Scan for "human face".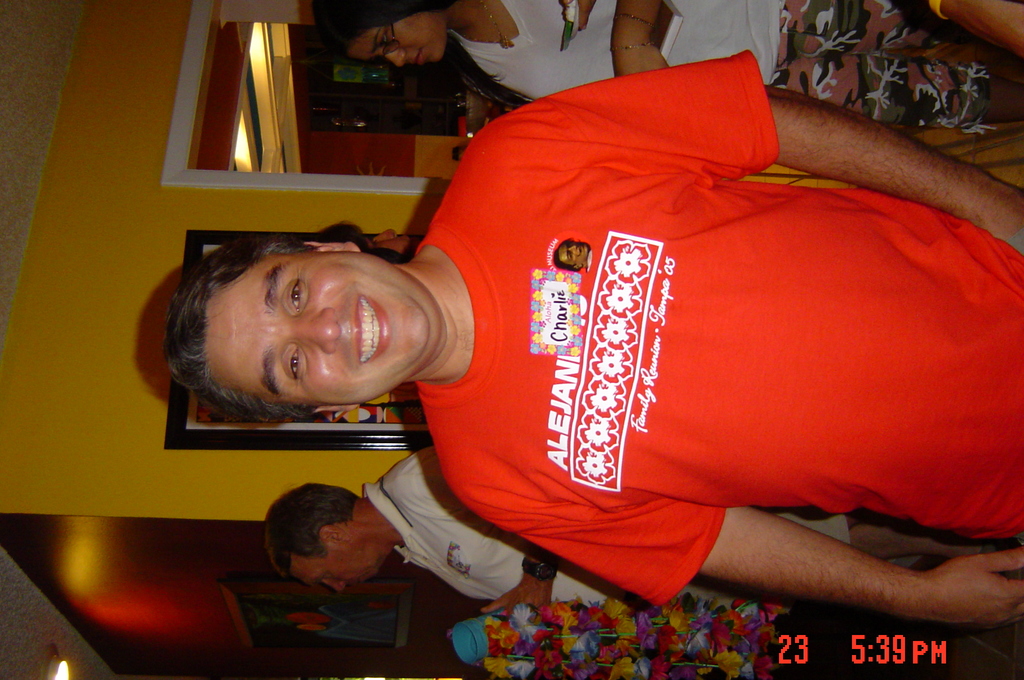
Scan result: 346/17/447/67.
